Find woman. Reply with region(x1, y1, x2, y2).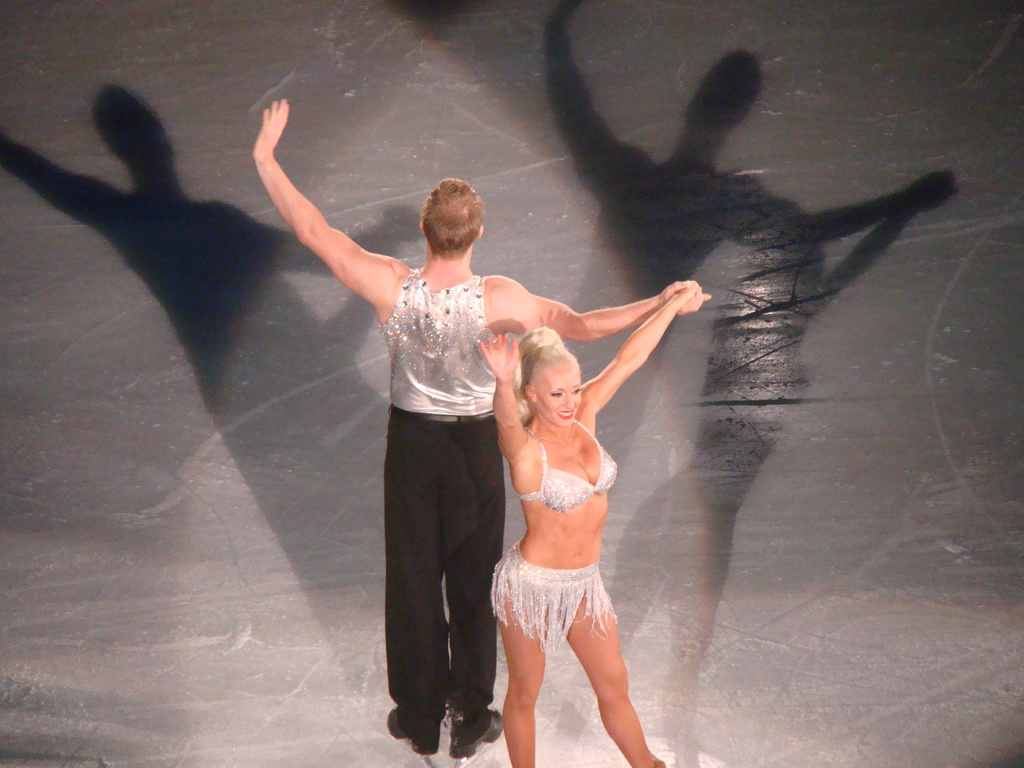
region(460, 275, 698, 767).
